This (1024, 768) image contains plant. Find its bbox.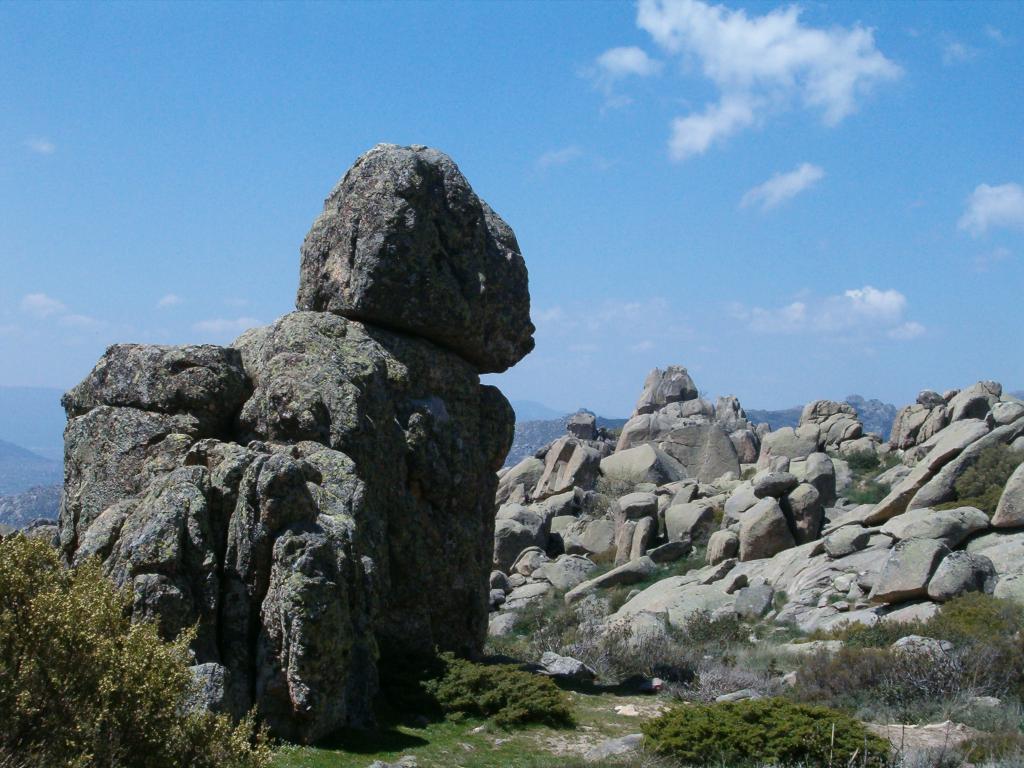
416/640/576/726.
